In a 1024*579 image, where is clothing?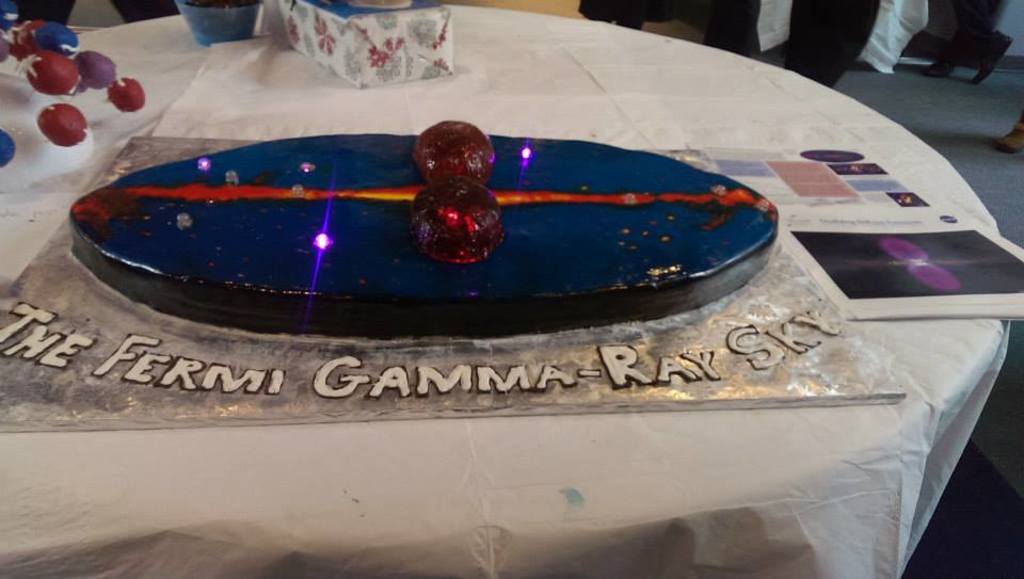
rect(699, 0, 877, 81).
